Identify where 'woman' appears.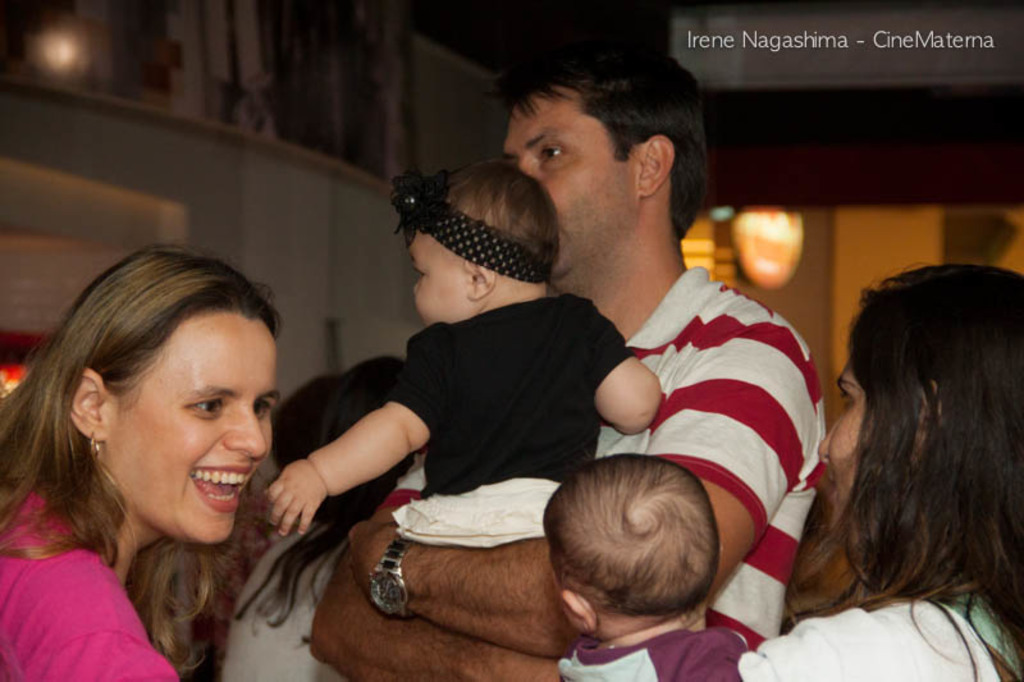
Appears at bbox(723, 262, 1023, 681).
